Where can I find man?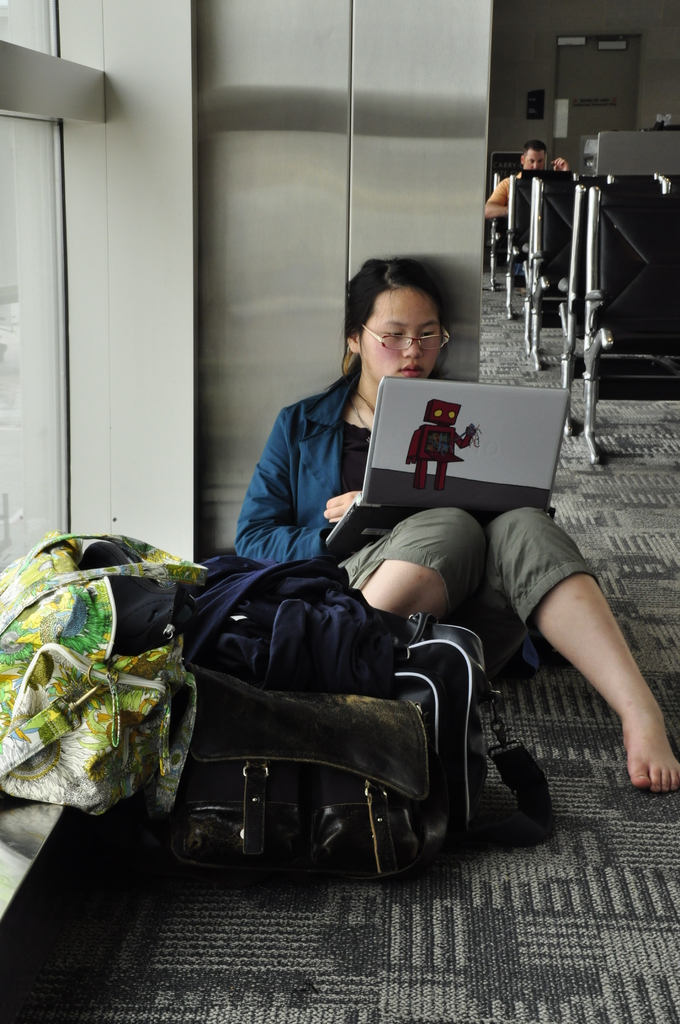
You can find it at [x1=483, y1=135, x2=569, y2=217].
